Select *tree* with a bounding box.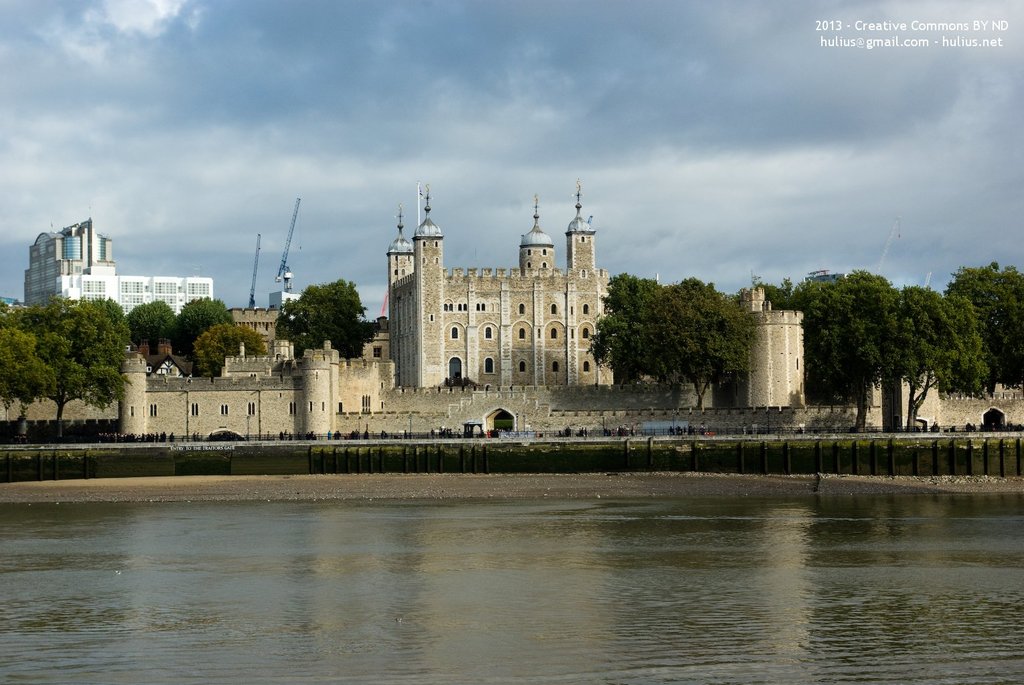
x1=582, y1=274, x2=761, y2=415.
